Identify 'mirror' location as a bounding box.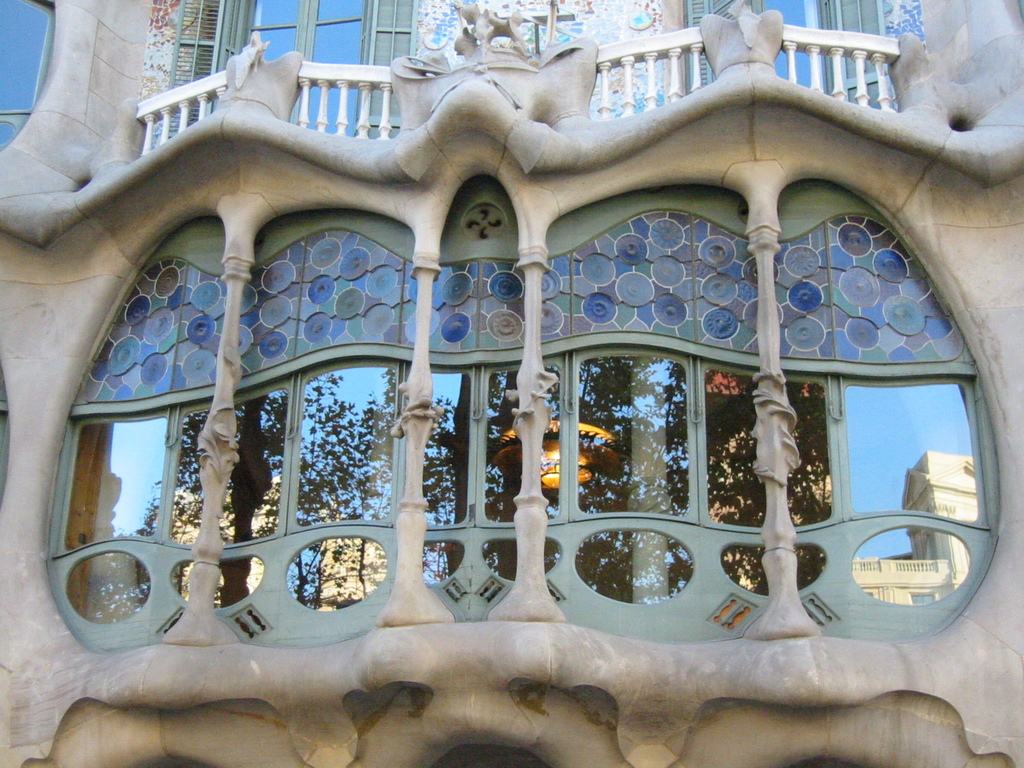
481 540 557 586.
